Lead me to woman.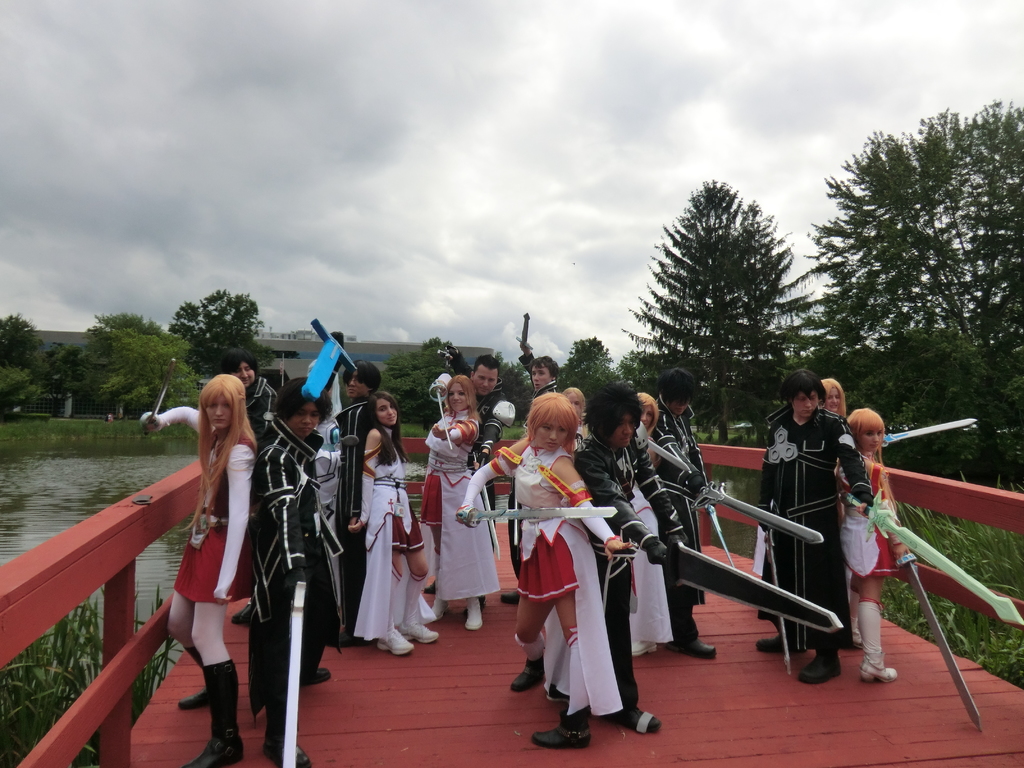
Lead to region(159, 356, 264, 754).
